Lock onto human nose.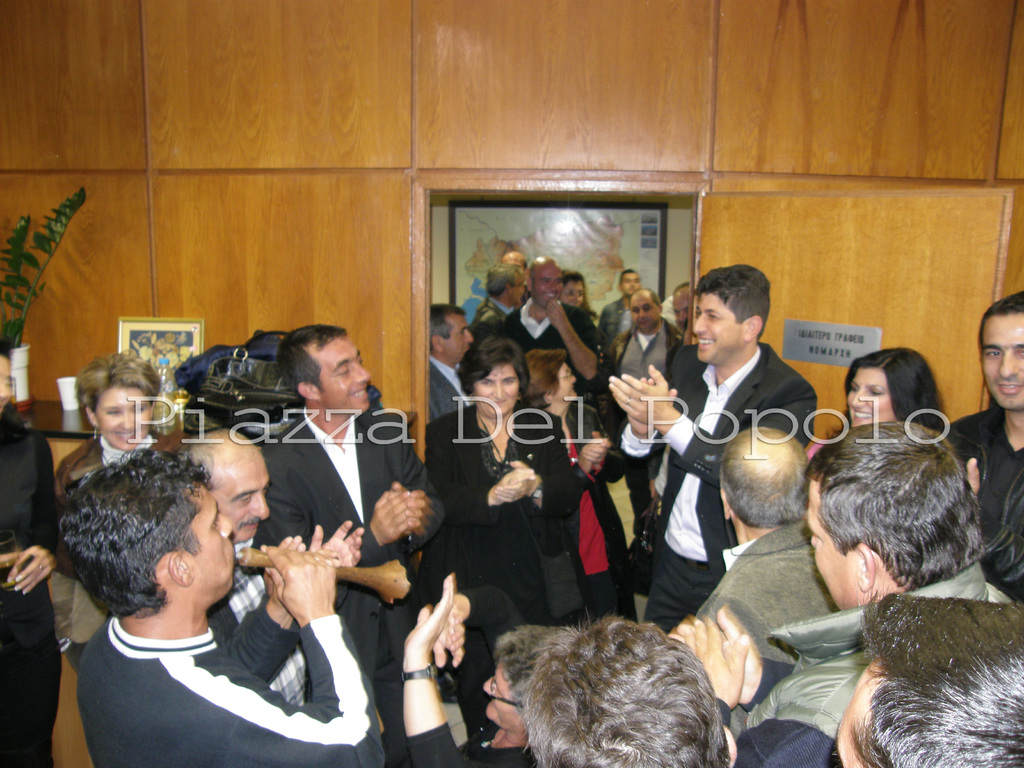
Locked: <region>353, 362, 370, 381</region>.
